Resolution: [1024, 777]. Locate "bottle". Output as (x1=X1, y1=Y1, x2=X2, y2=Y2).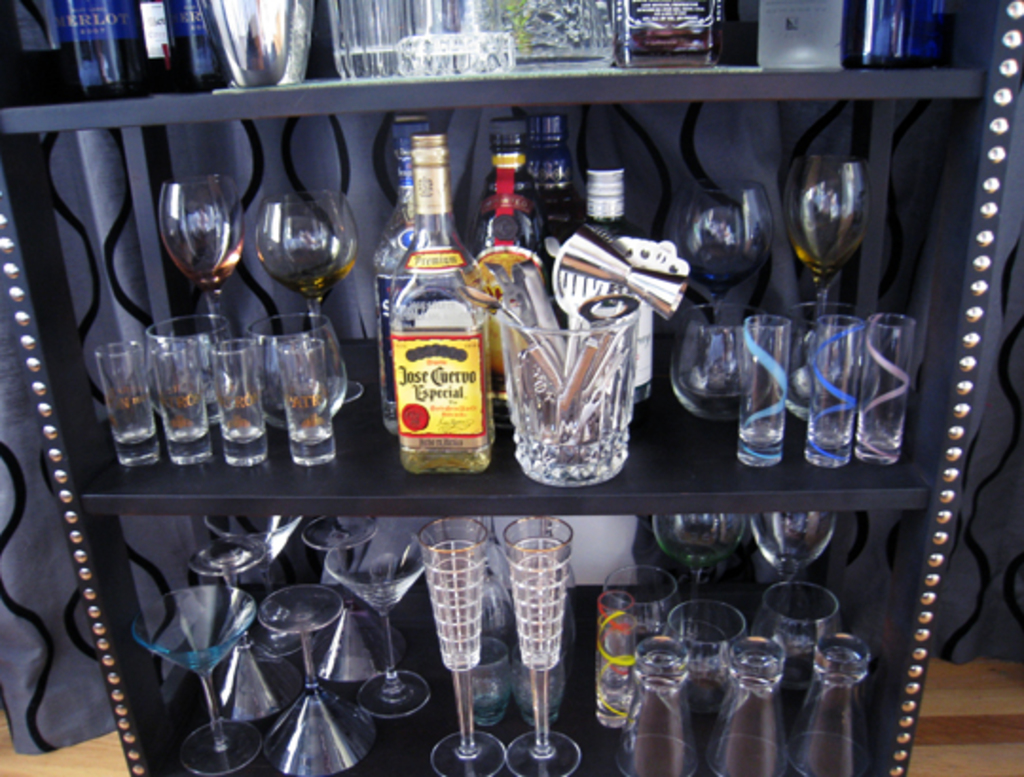
(x1=478, y1=116, x2=546, y2=368).
